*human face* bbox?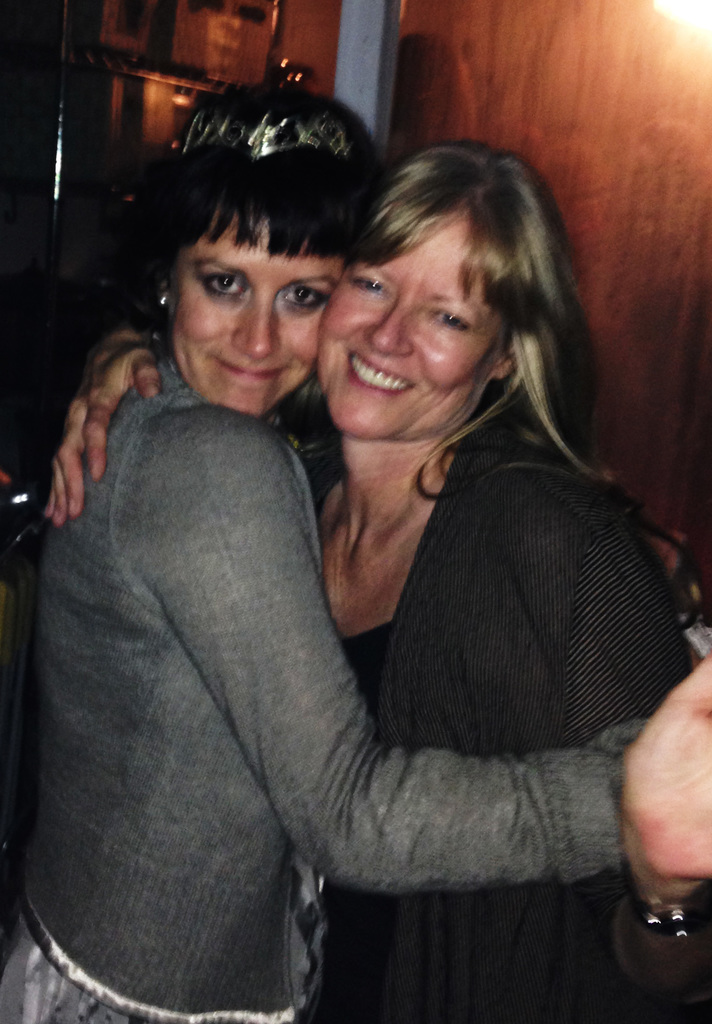
(318,218,496,438)
